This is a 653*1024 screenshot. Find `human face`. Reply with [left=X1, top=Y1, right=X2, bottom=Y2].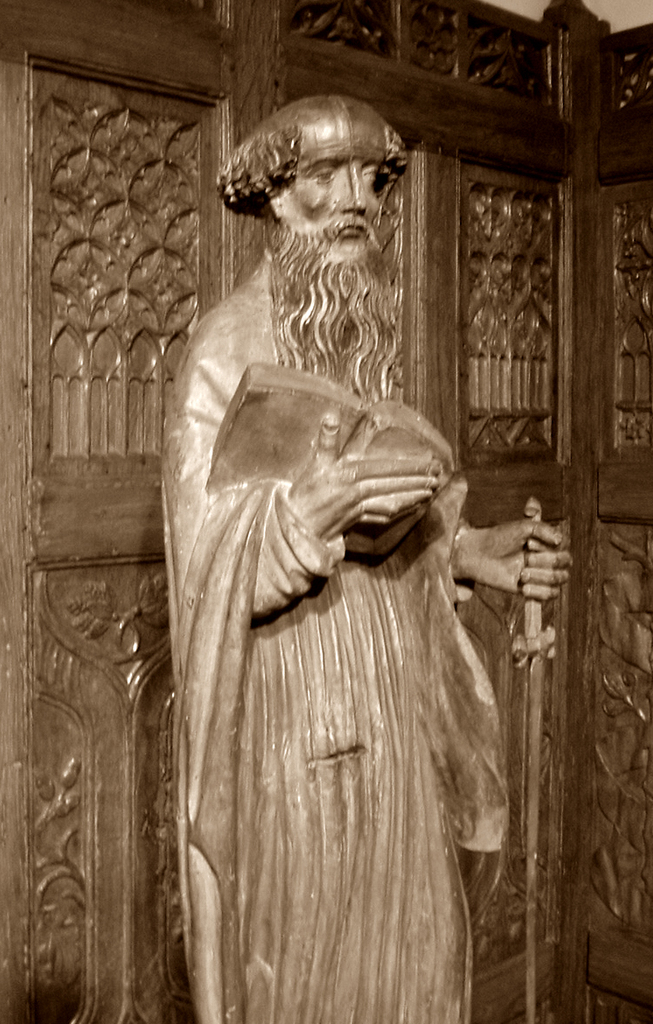
[left=290, top=164, right=387, bottom=271].
